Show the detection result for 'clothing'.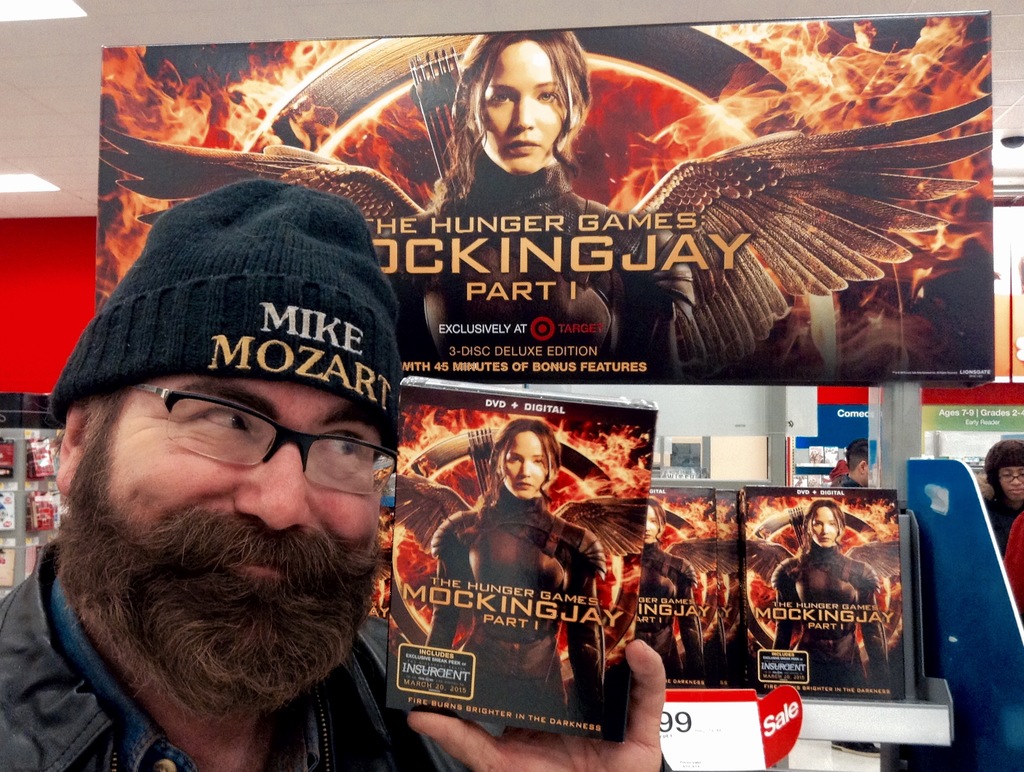
[970,486,1023,557].
